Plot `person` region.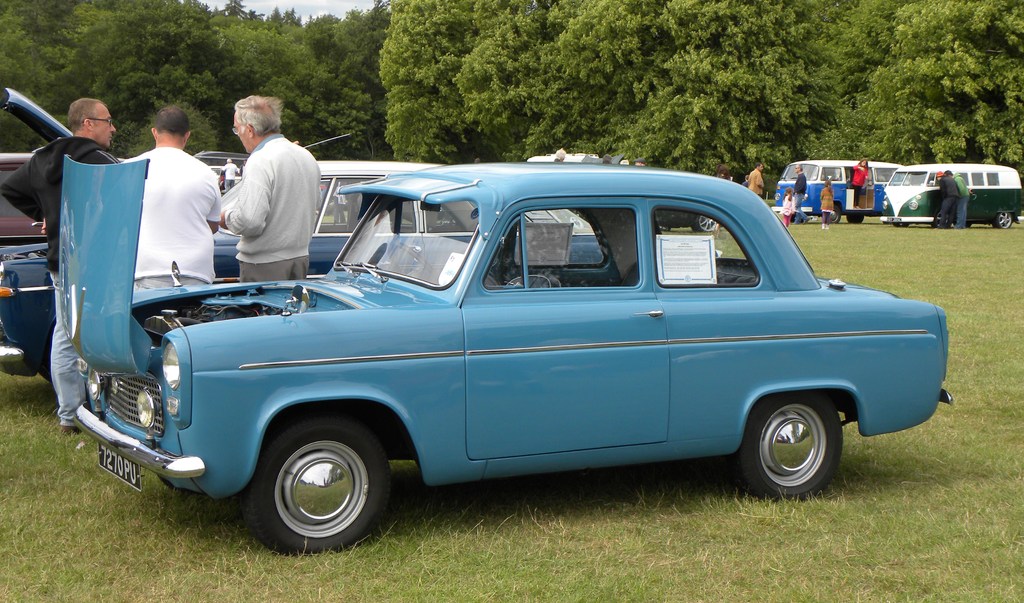
Plotted at l=793, t=165, r=812, b=222.
